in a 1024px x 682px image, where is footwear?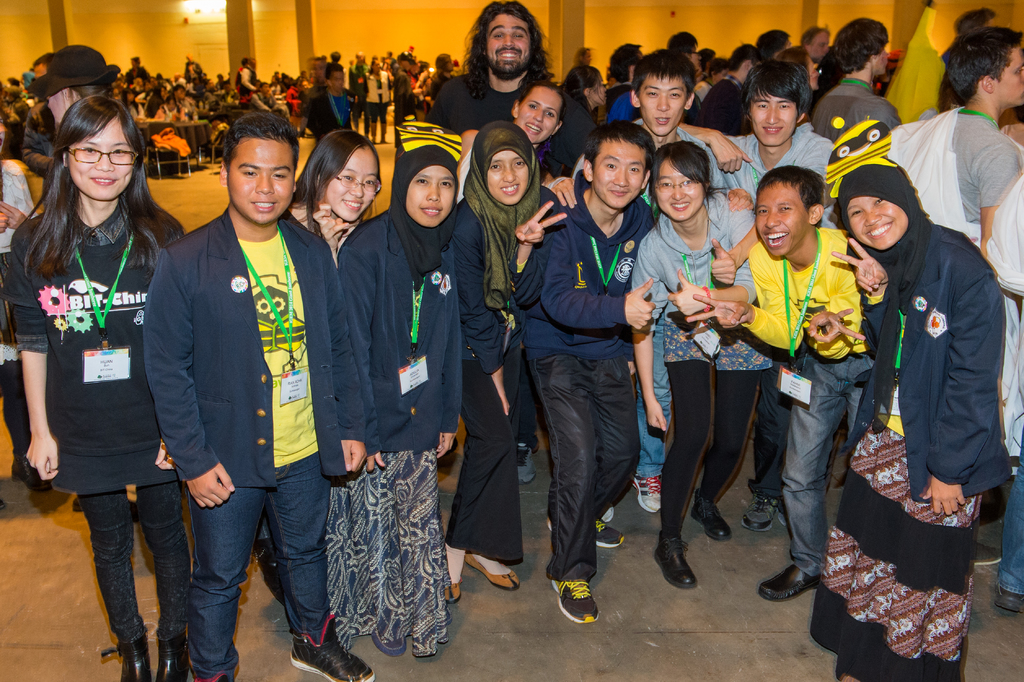
rect(289, 613, 371, 681).
